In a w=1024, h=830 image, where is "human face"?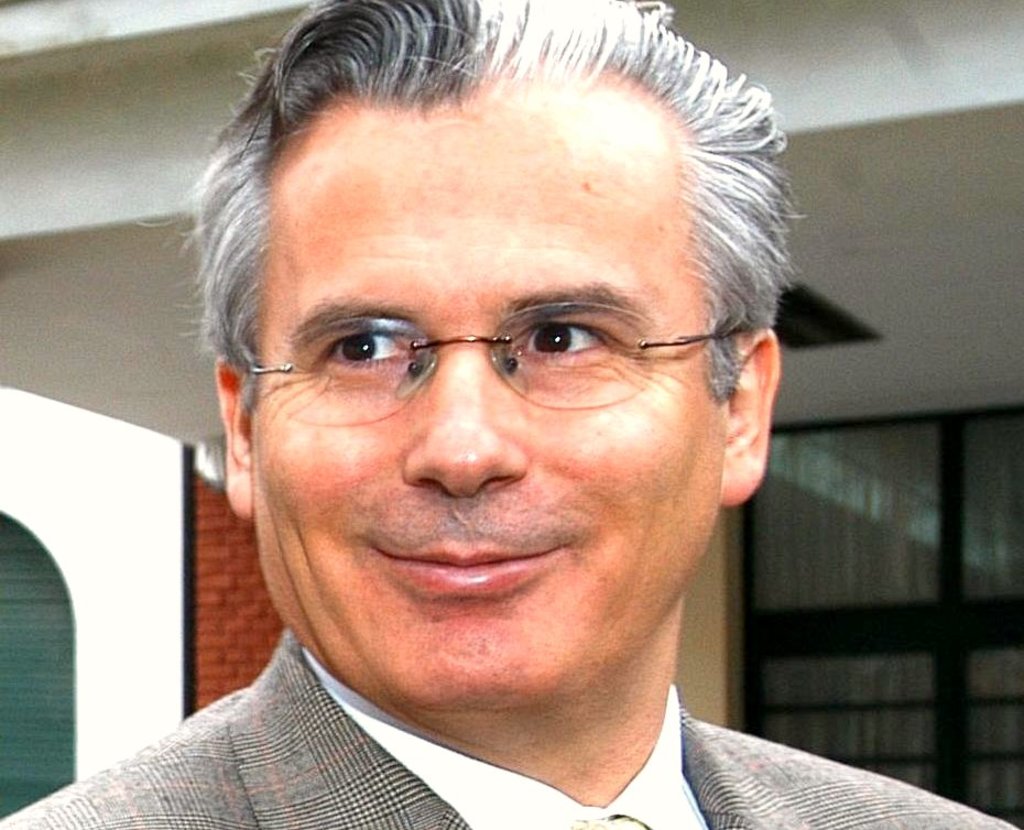
x1=250, y1=59, x2=725, y2=720.
